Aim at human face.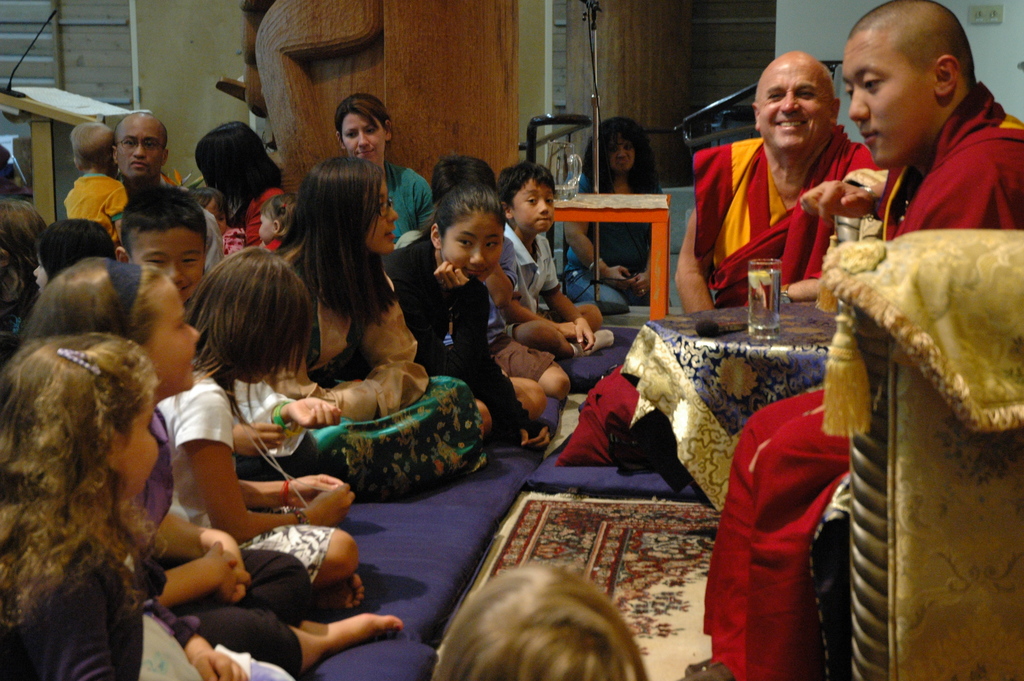
Aimed at left=364, top=181, right=397, bottom=254.
